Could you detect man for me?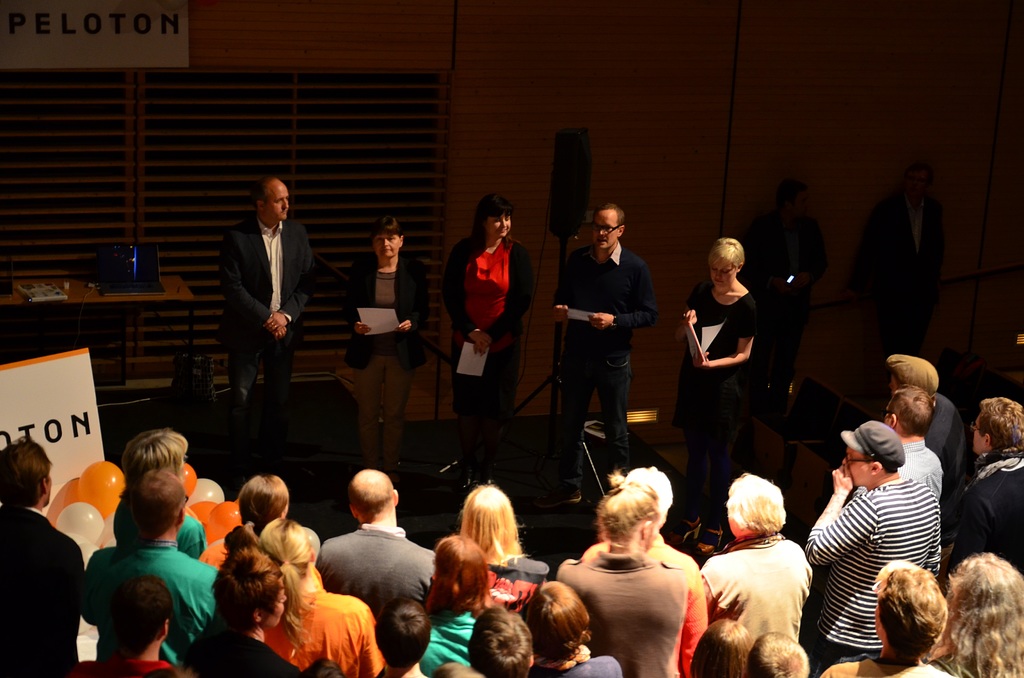
Detection result: 79:470:218:669.
